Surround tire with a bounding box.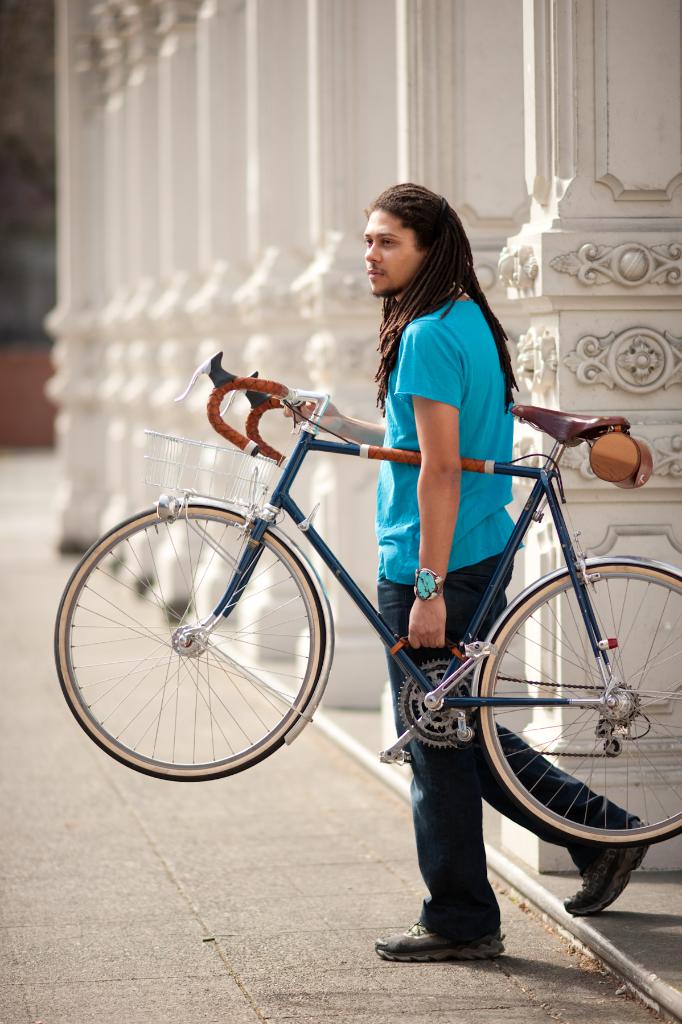
x1=58, y1=499, x2=326, y2=778.
